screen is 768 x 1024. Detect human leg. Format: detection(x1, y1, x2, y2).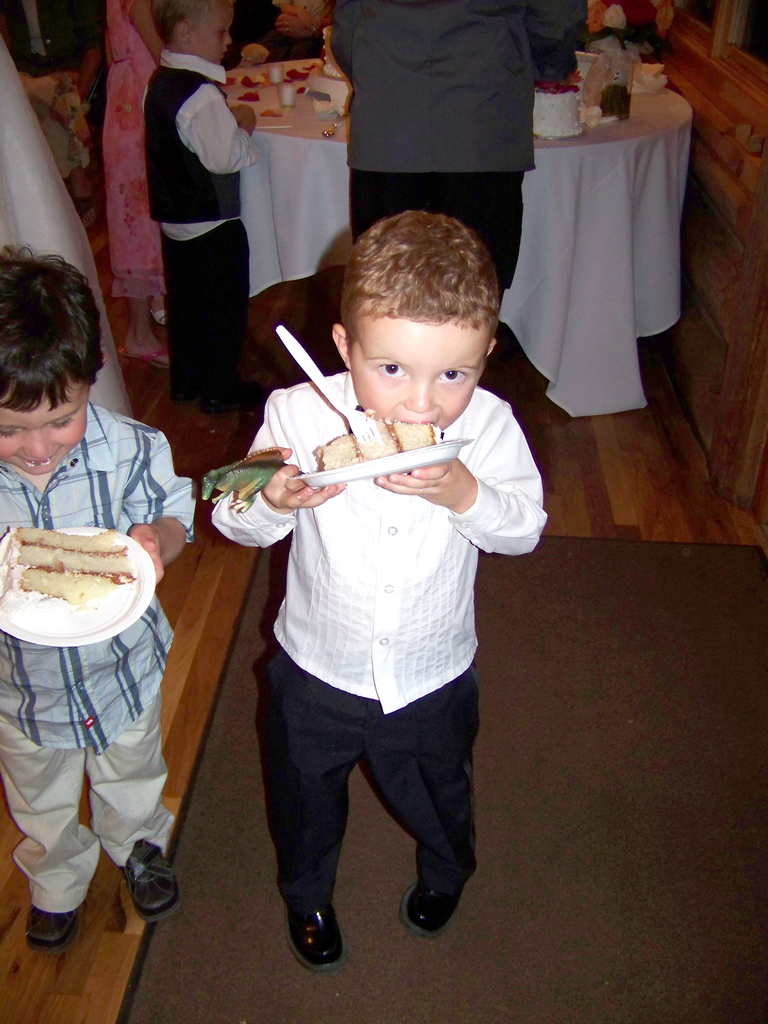
detection(195, 220, 268, 417).
